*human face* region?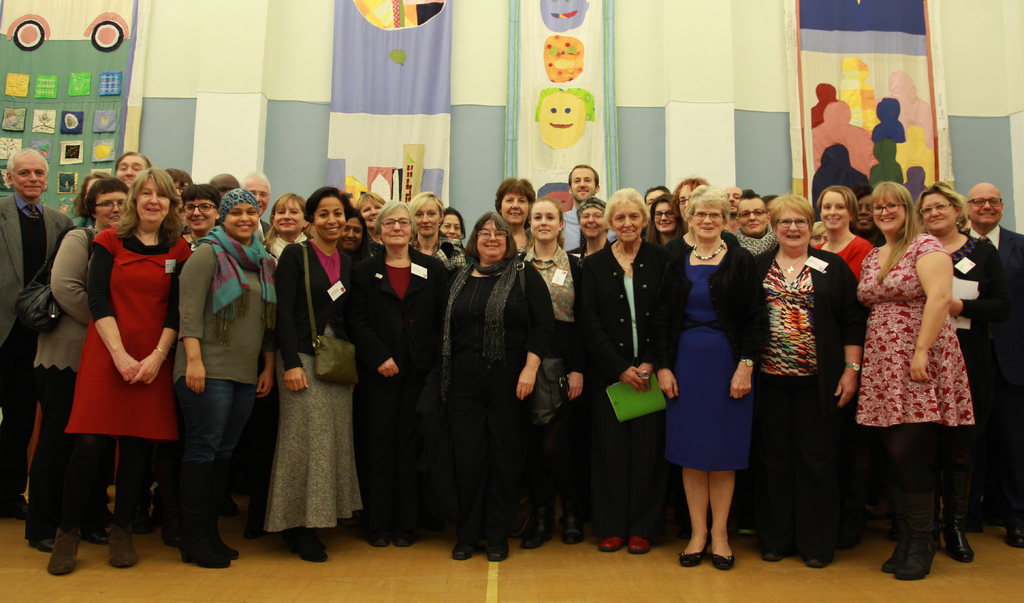
x1=854, y1=193, x2=870, y2=232
